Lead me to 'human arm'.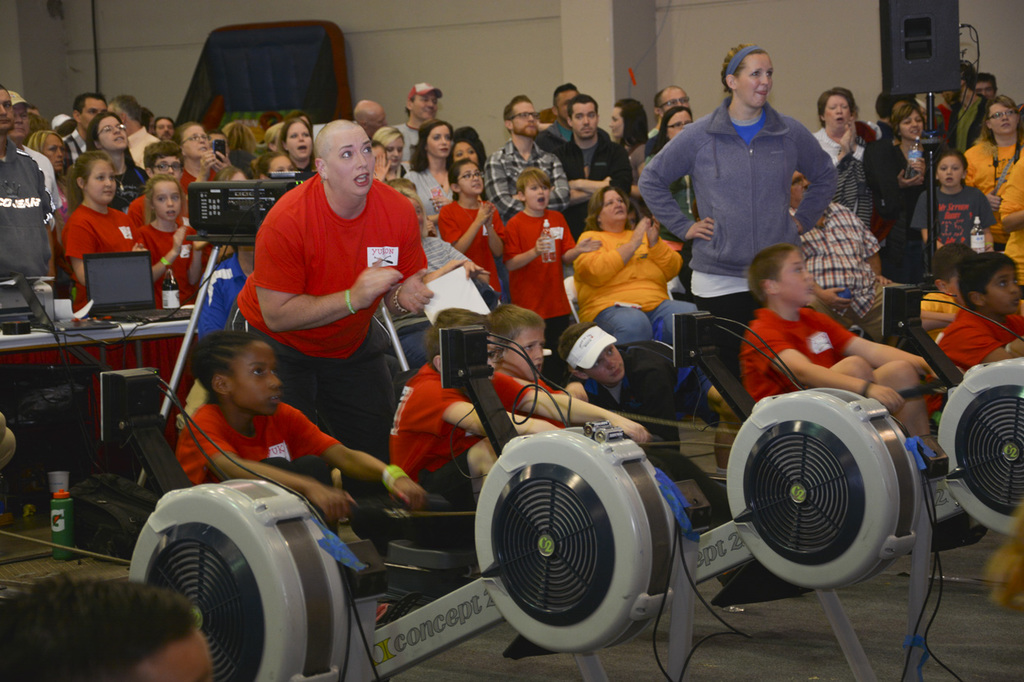
Lead to left=542, top=150, right=570, bottom=208.
